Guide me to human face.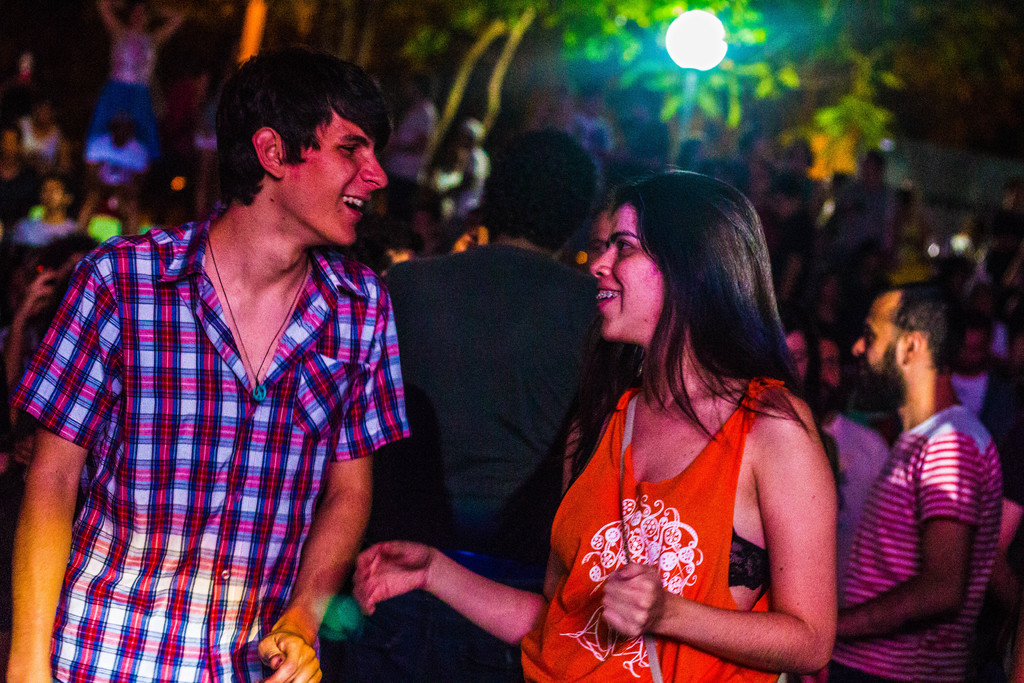
Guidance: box=[3, 131, 15, 168].
